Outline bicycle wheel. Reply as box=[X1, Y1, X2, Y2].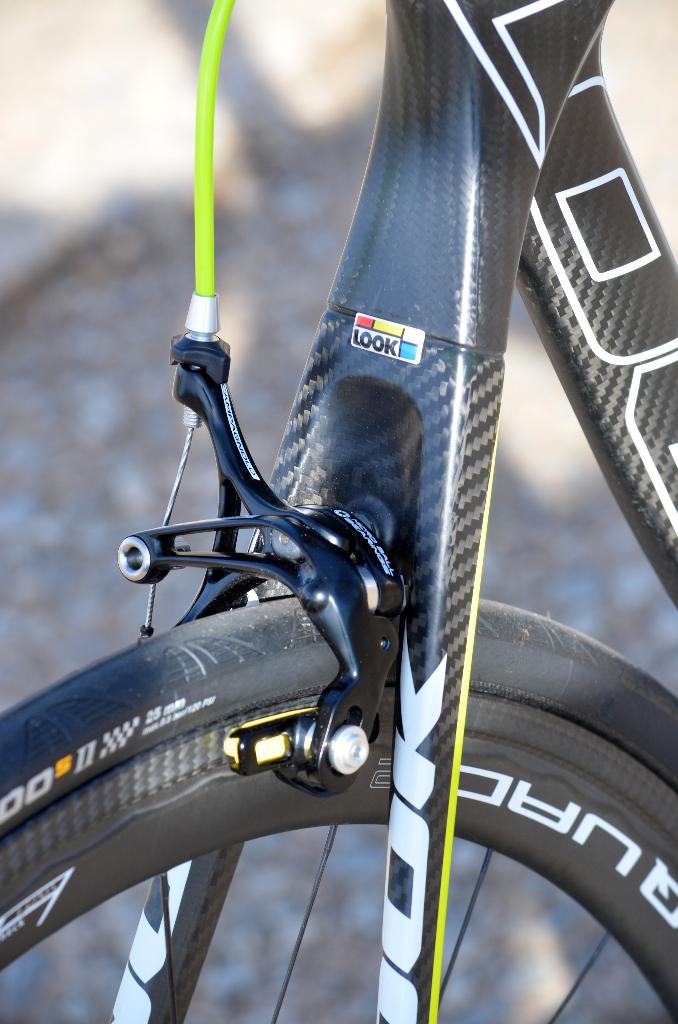
box=[0, 594, 677, 1023].
